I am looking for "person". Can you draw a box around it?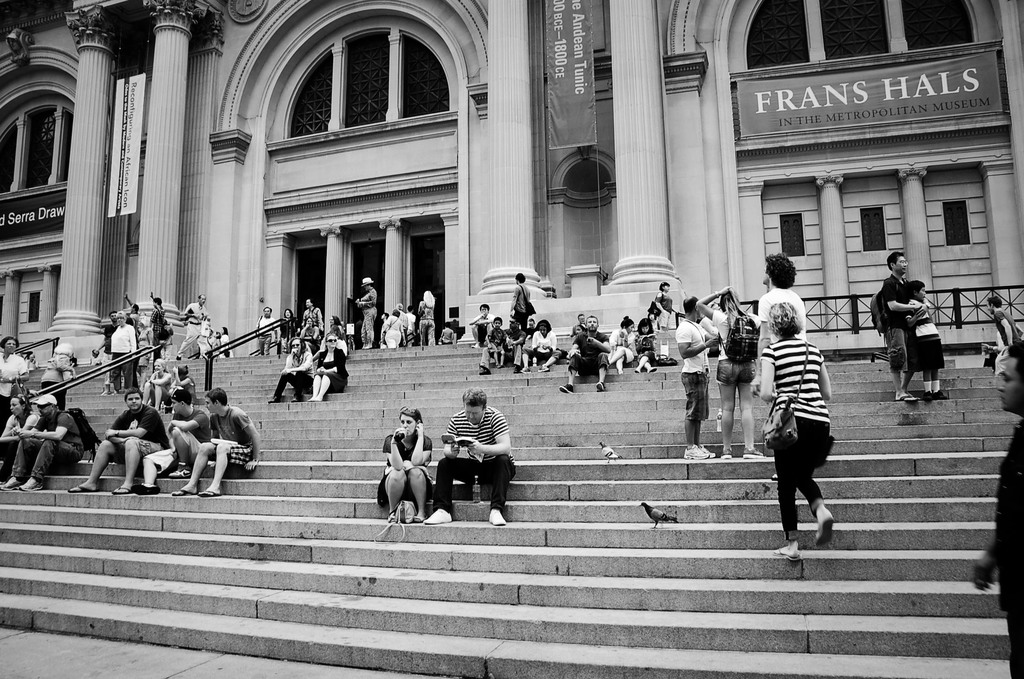
Sure, the bounding box is 349, 273, 376, 347.
